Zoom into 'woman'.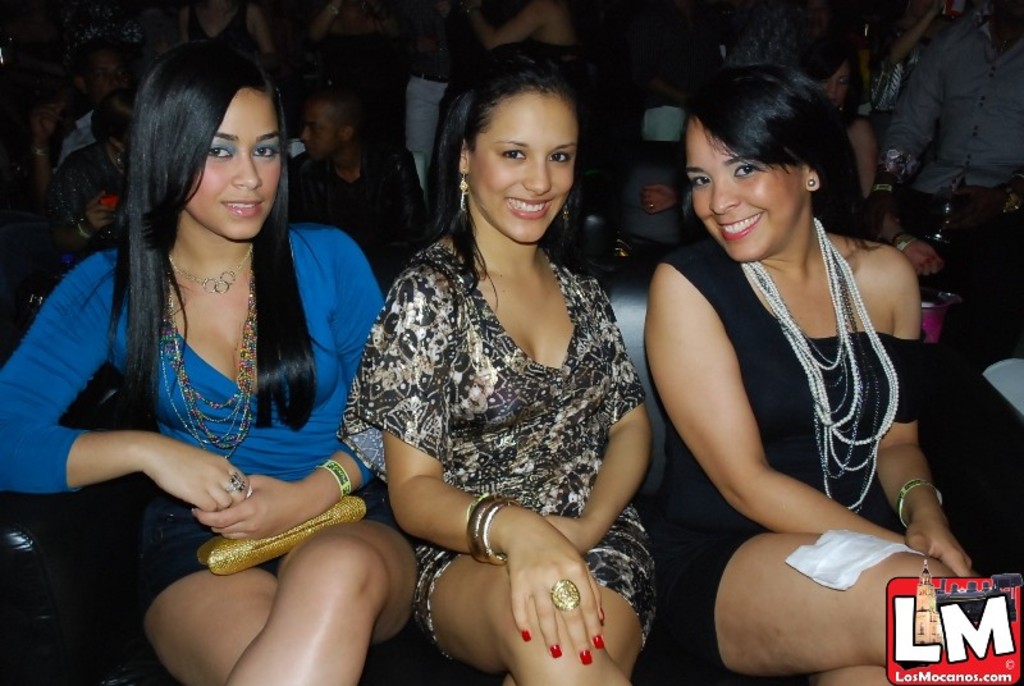
Zoom target: 466:0:599:161.
